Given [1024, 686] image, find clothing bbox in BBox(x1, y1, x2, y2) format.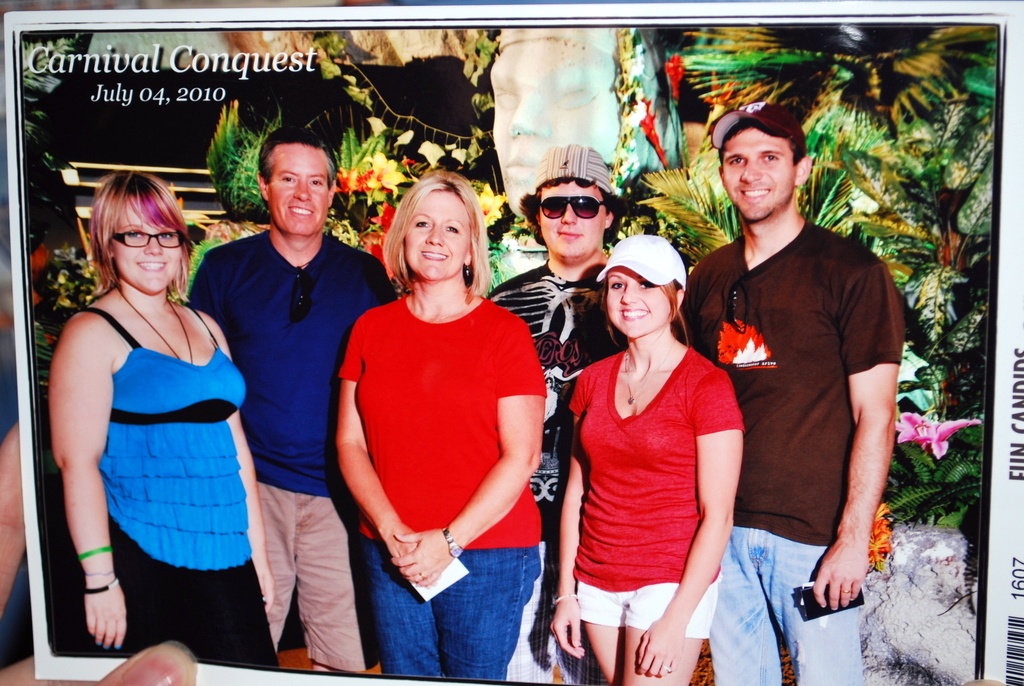
BBox(54, 308, 285, 672).
